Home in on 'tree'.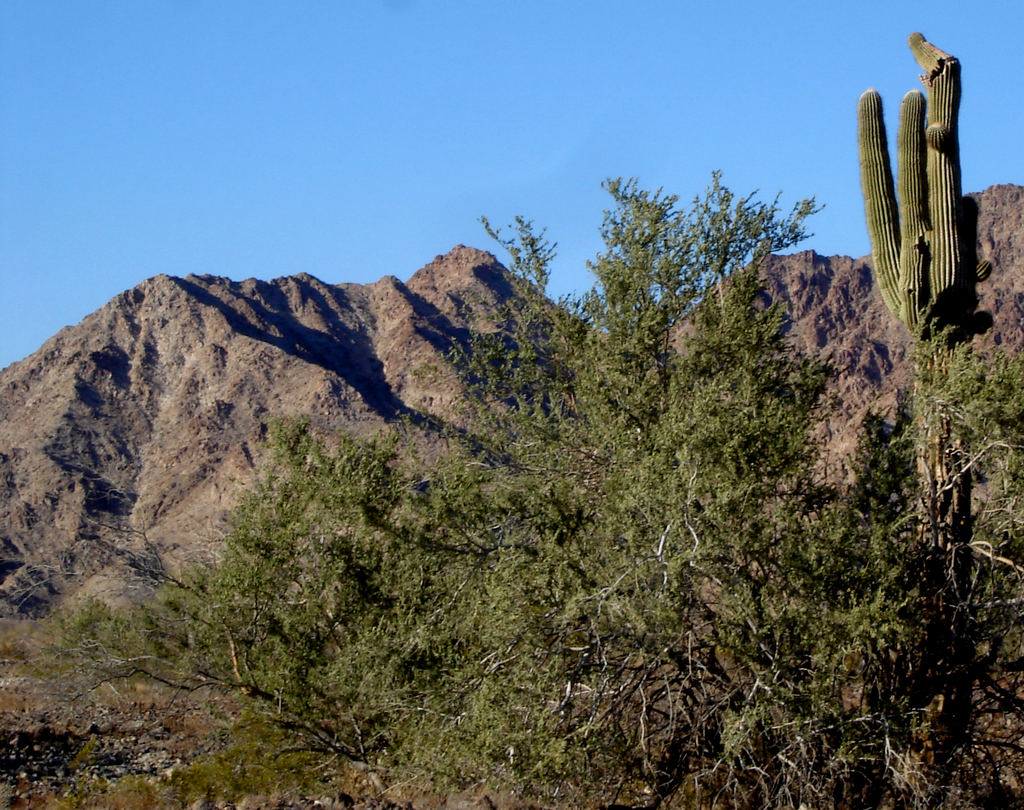
Homed in at box(436, 160, 909, 809).
